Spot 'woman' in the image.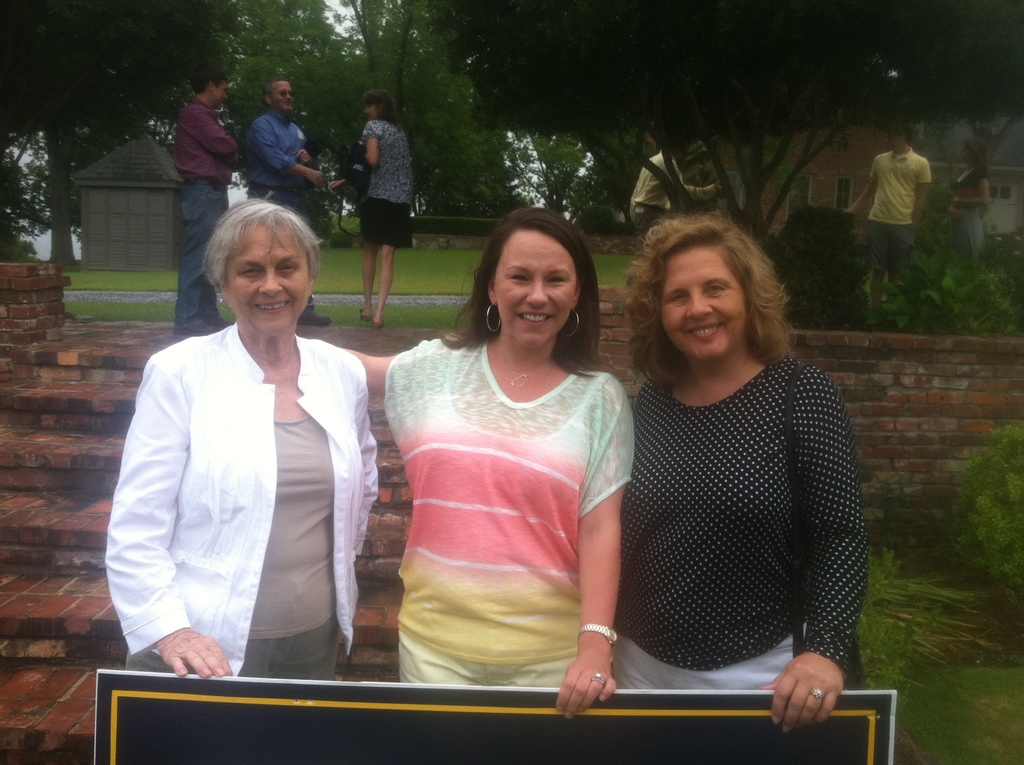
'woman' found at crop(117, 171, 368, 716).
